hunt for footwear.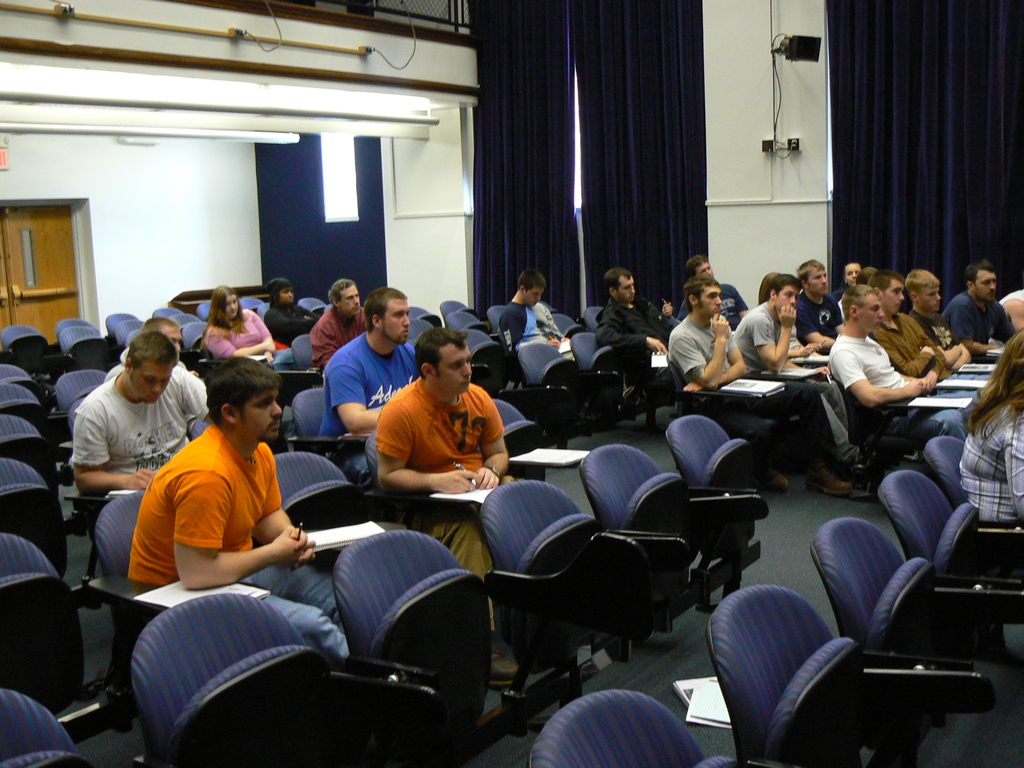
Hunted down at locate(752, 467, 792, 495).
